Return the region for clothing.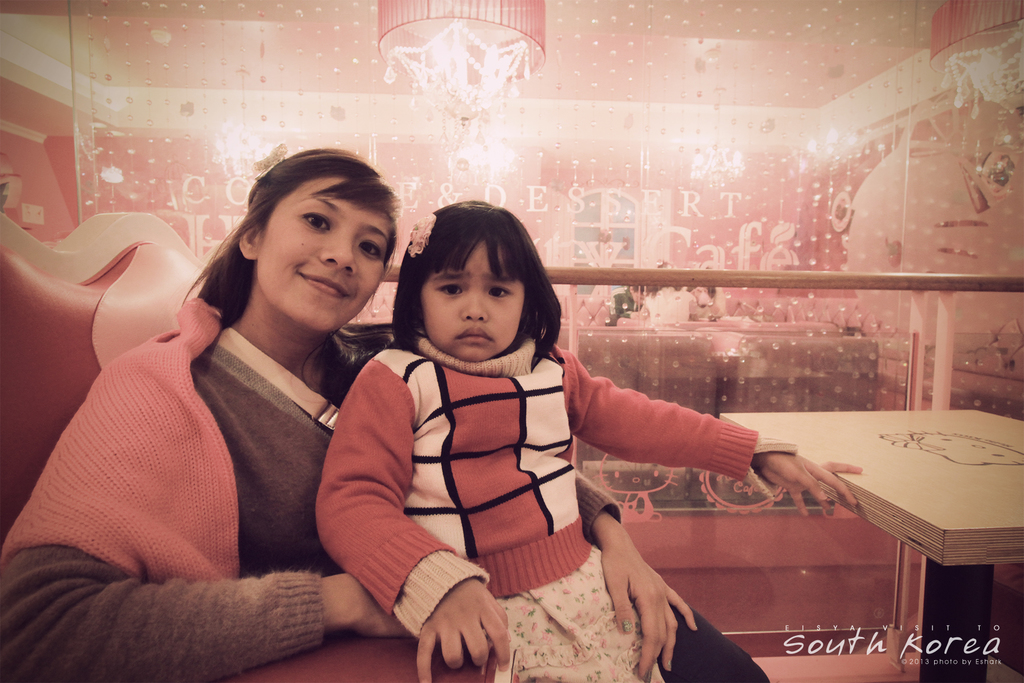
x1=678 y1=281 x2=727 y2=317.
